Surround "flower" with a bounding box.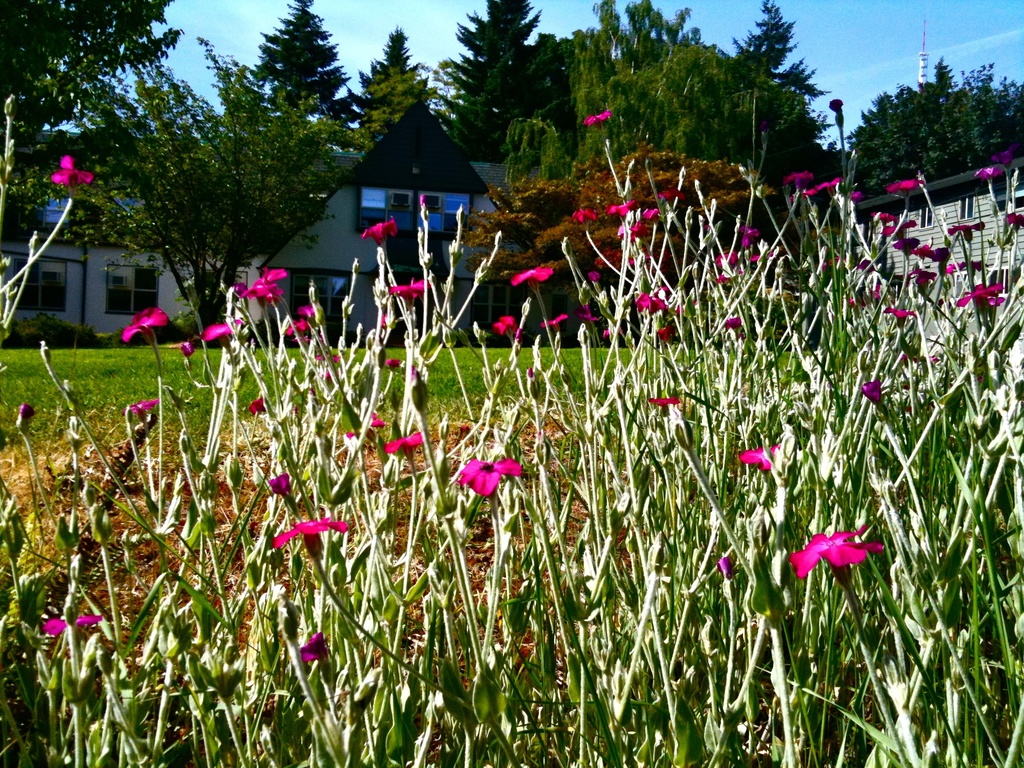
crop(894, 234, 918, 253).
